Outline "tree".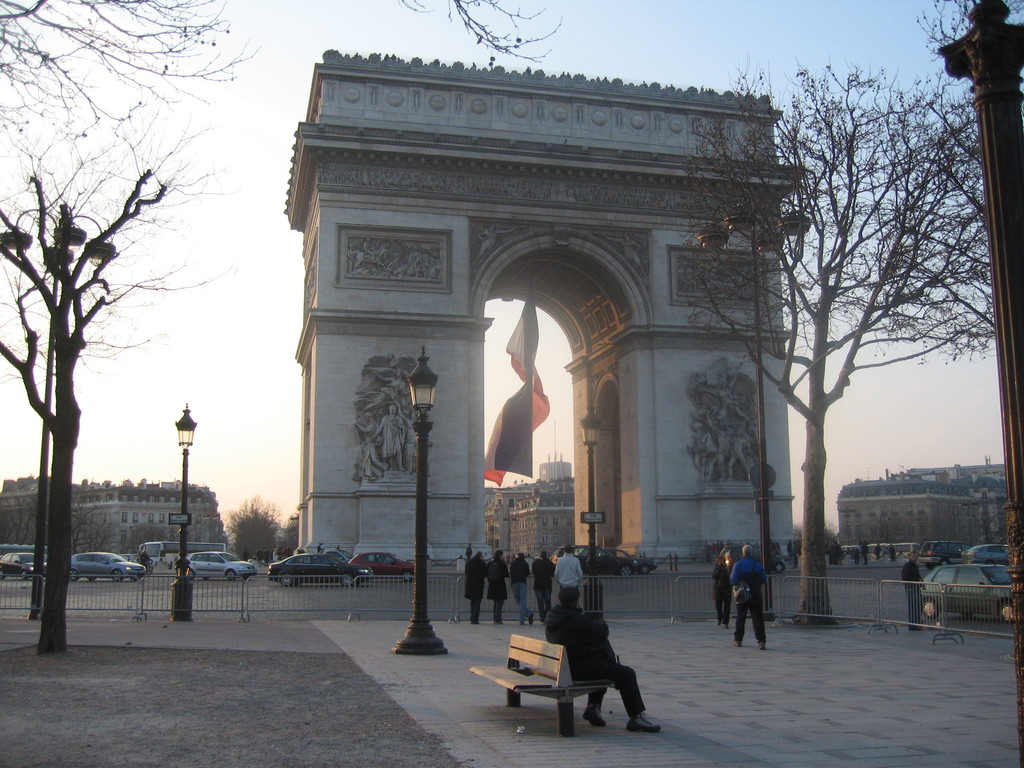
Outline: 745,49,989,582.
